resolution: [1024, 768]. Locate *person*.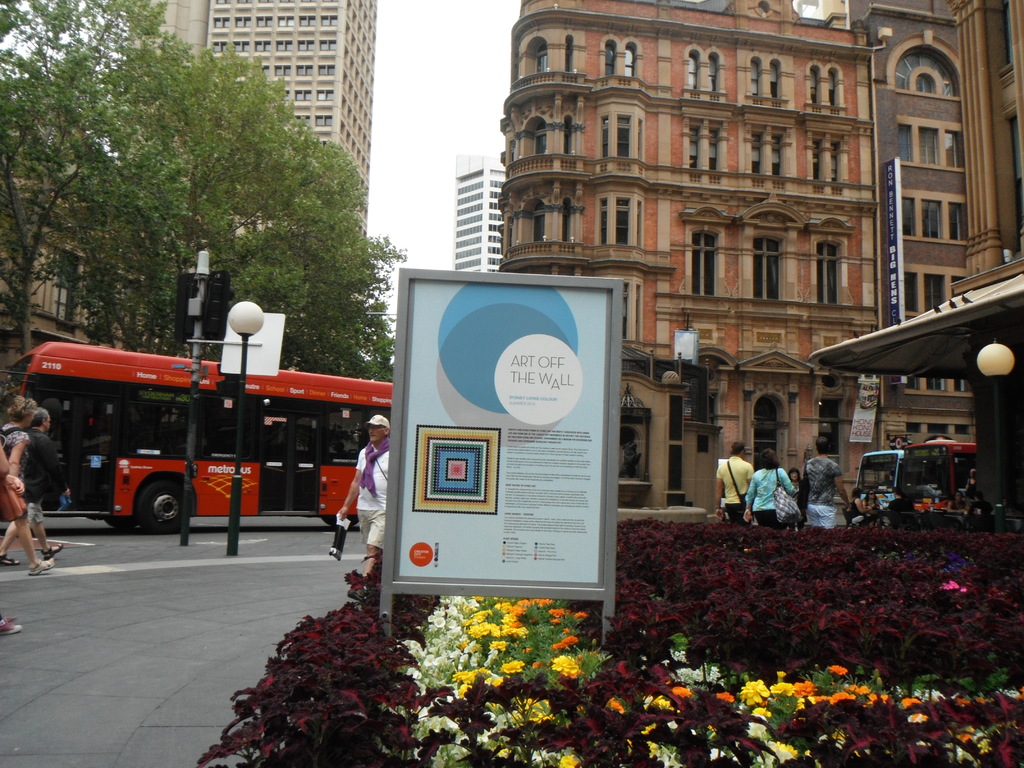
l=0, t=392, r=54, b=576.
